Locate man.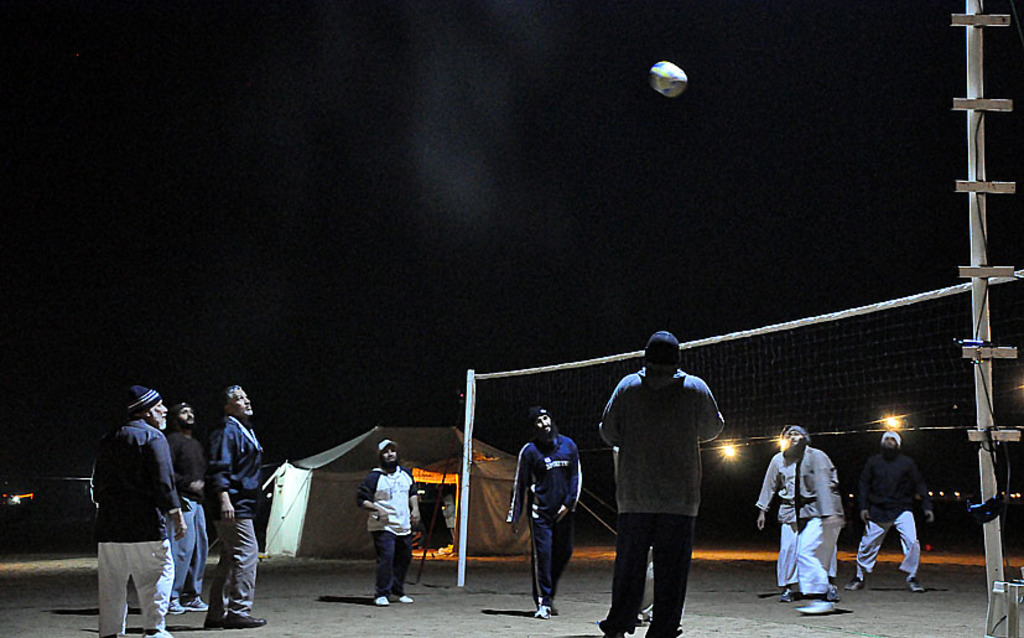
Bounding box: x1=599, y1=333, x2=733, y2=628.
